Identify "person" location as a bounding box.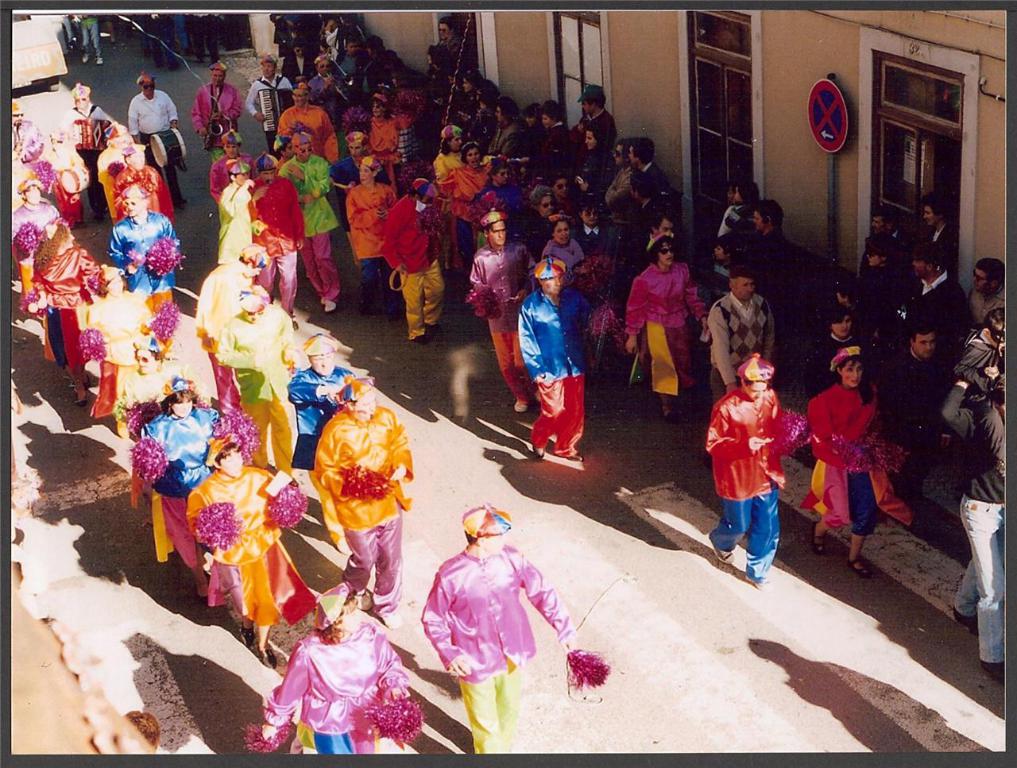
bbox(707, 353, 811, 592).
